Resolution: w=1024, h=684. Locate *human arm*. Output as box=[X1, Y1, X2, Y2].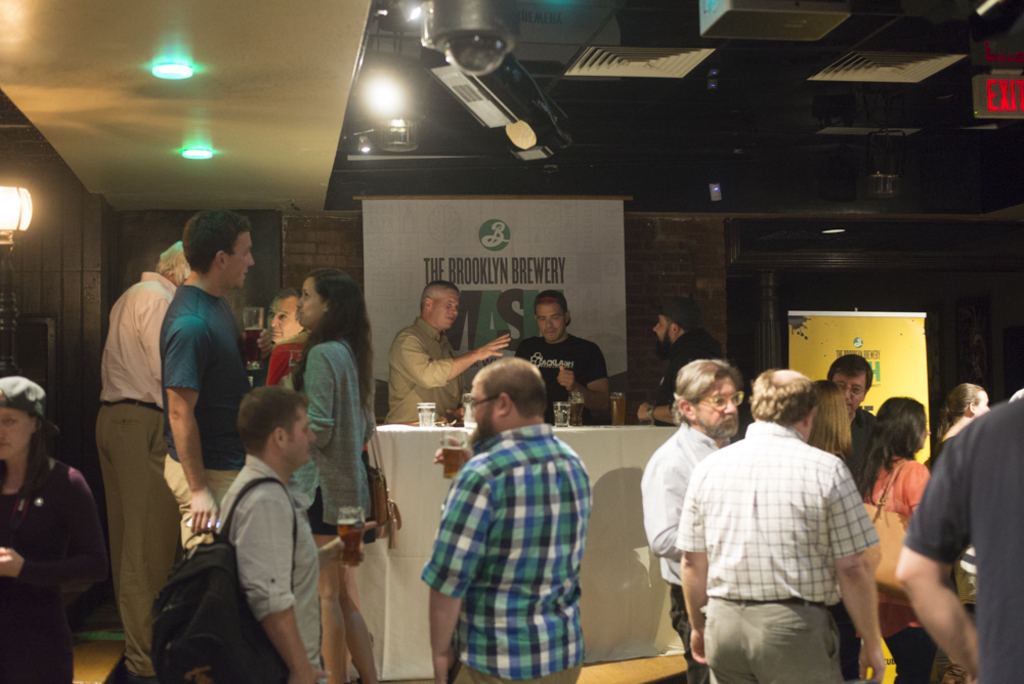
box=[429, 434, 475, 474].
